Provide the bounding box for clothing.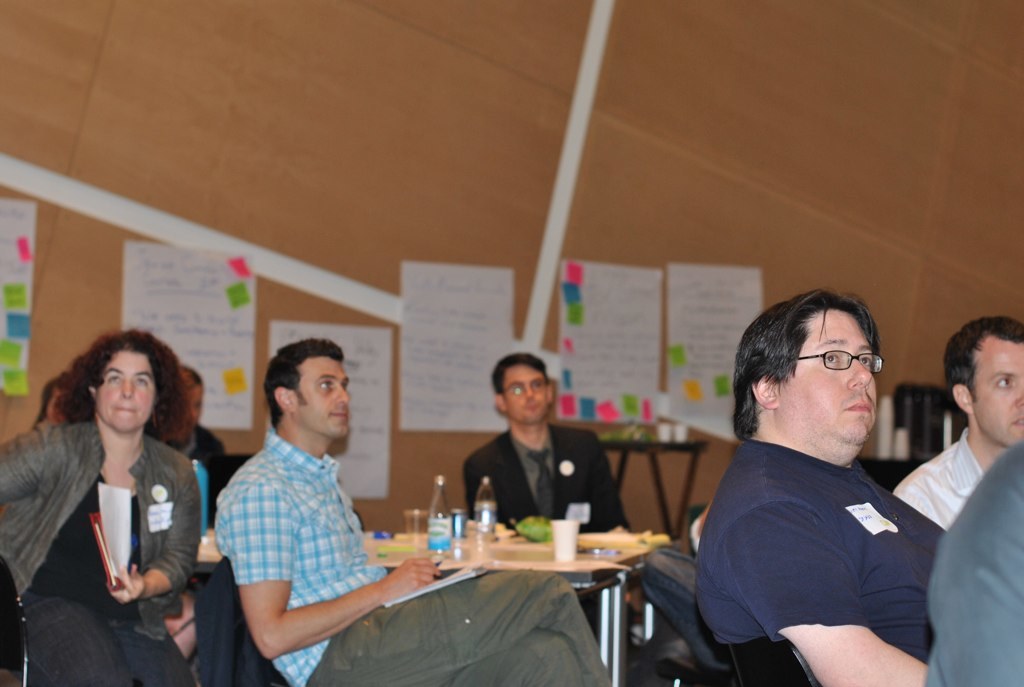
[0,418,197,623].
